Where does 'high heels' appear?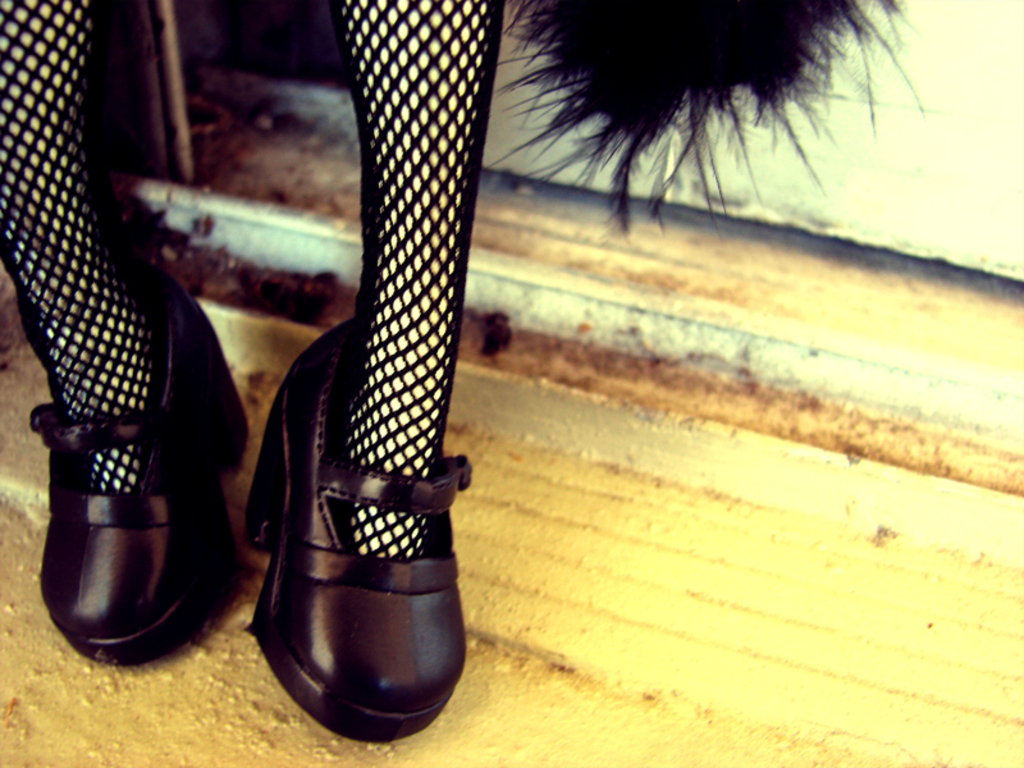
Appears at locate(28, 262, 241, 672).
